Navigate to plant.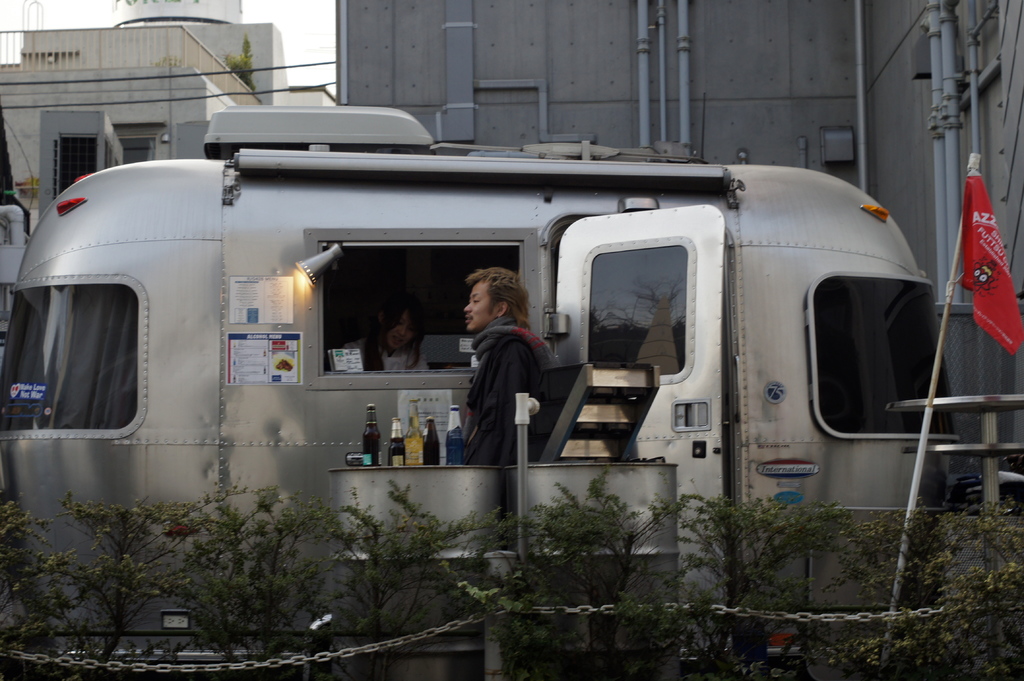
Navigation target: 682/482/845/680.
